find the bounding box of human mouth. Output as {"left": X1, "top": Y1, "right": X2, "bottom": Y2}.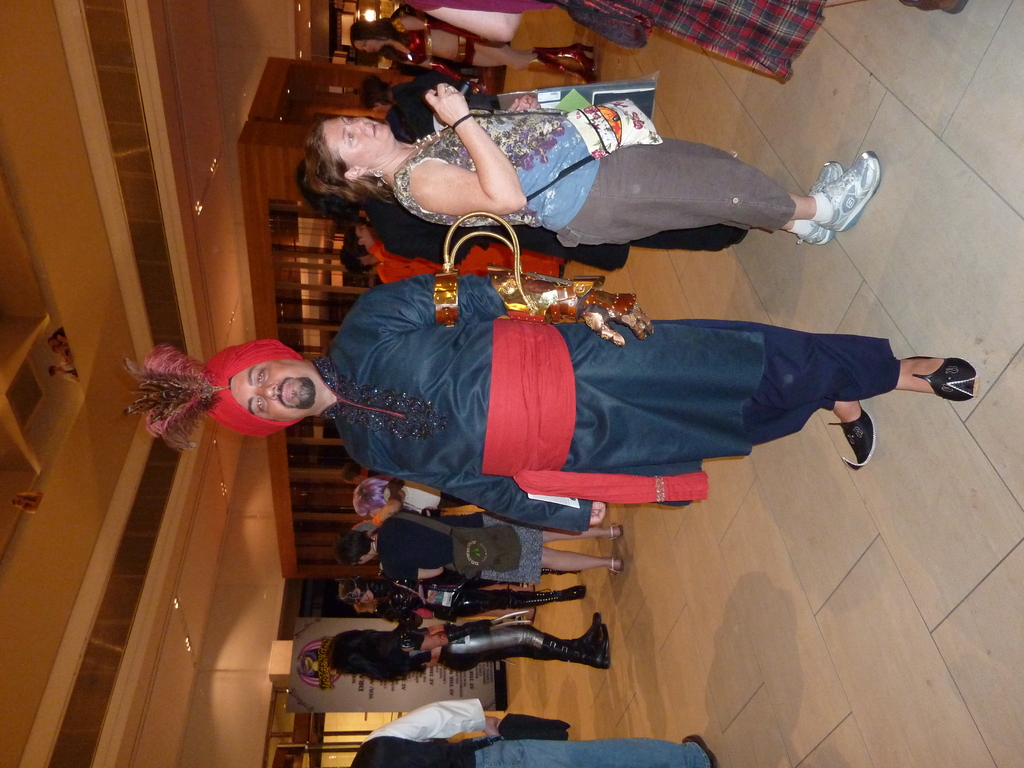
{"left": 279, "top": 375, "right": 299, "bottom": 403}.
